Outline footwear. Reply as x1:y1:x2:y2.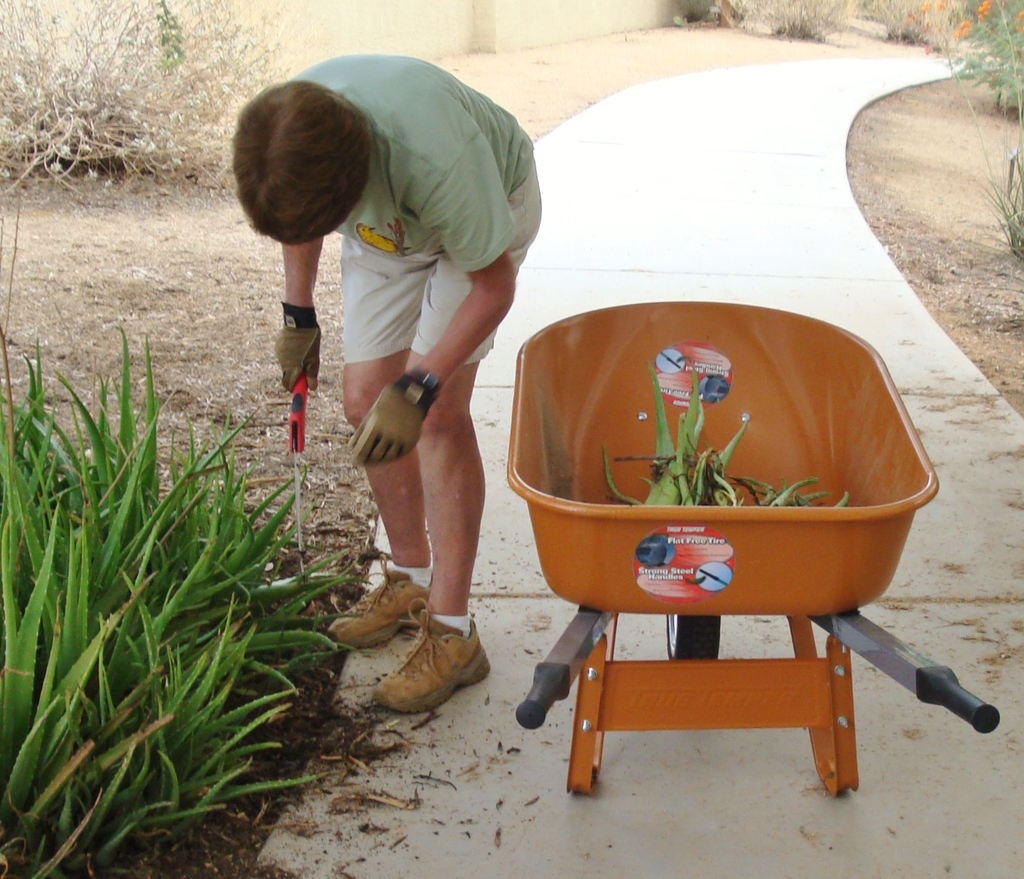
329:568:431:653.
